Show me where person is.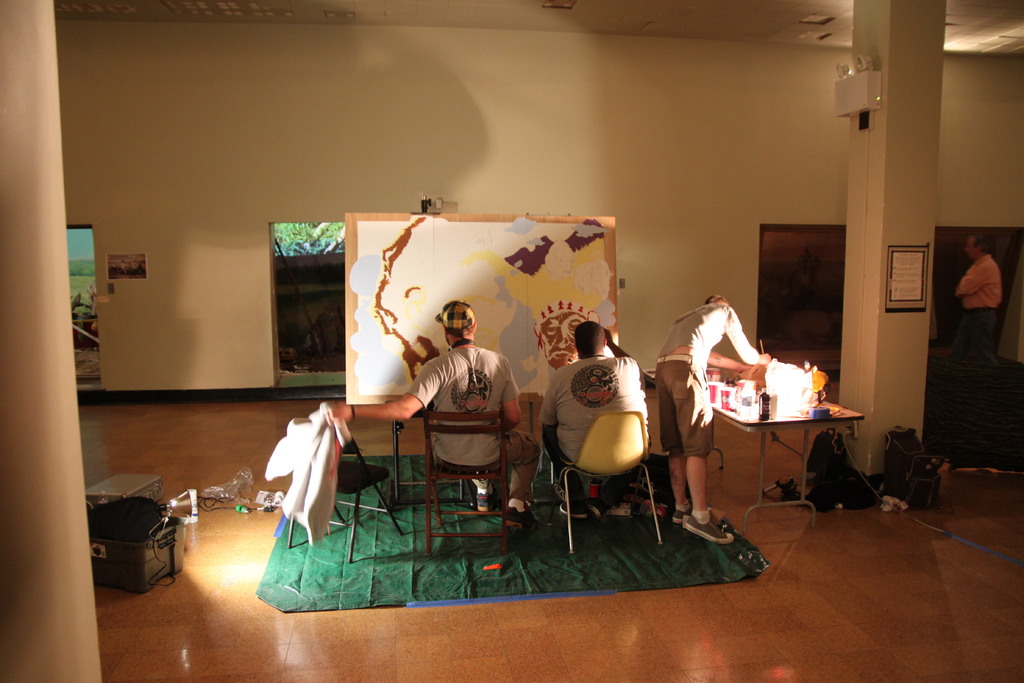
person is at crop(950, 234, 1005, 377).
